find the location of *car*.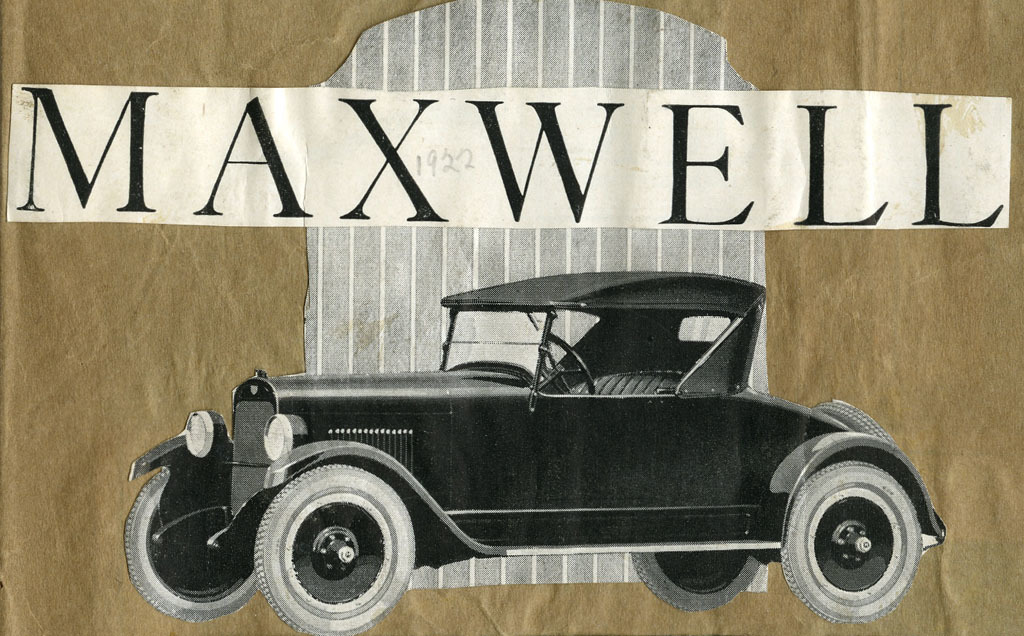
Location: [122, 268, 952, 635].
